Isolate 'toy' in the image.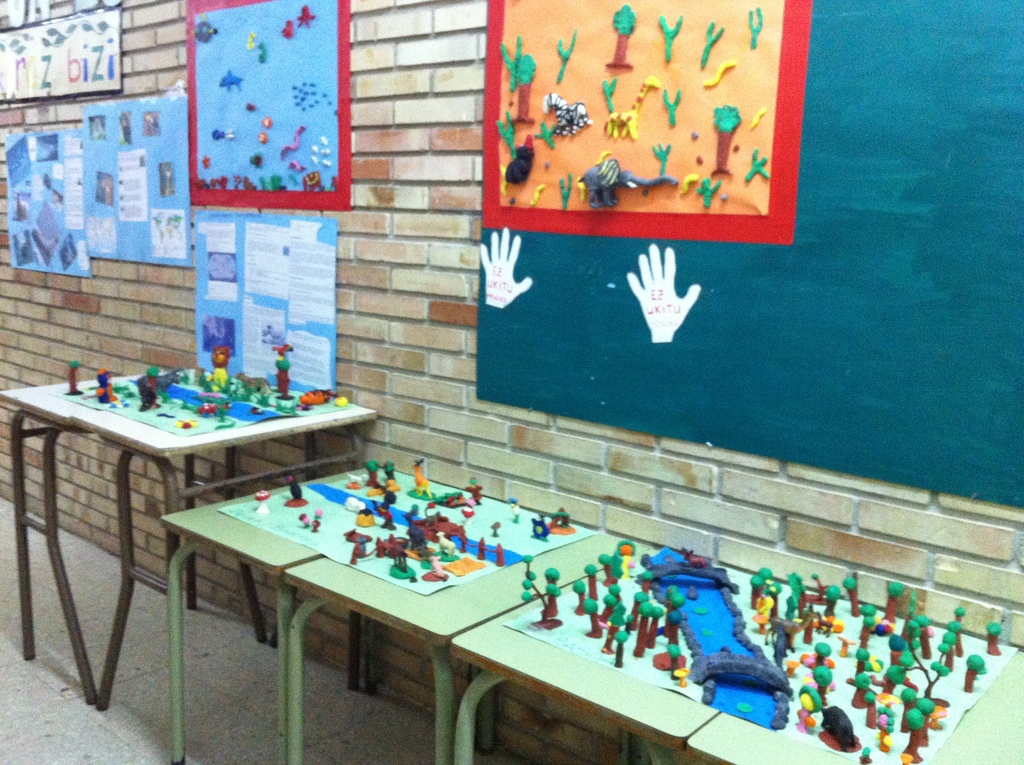
Isolated region: l=751, t=594, r=774, b=628.
